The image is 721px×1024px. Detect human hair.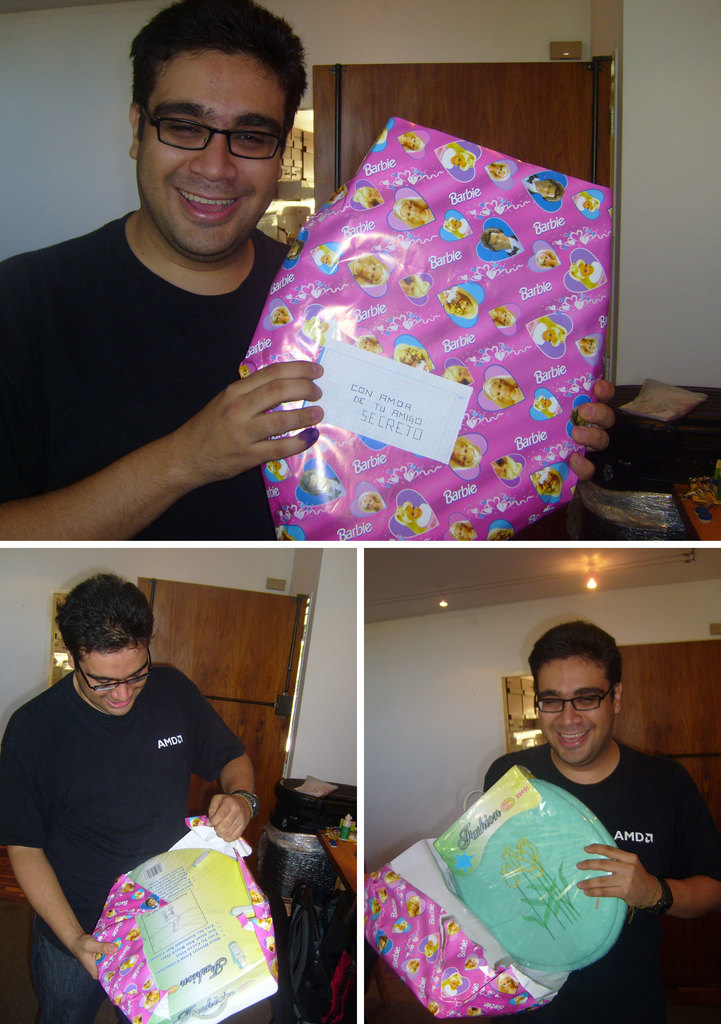
Detection: select_region(49, 571, 158, 667).
